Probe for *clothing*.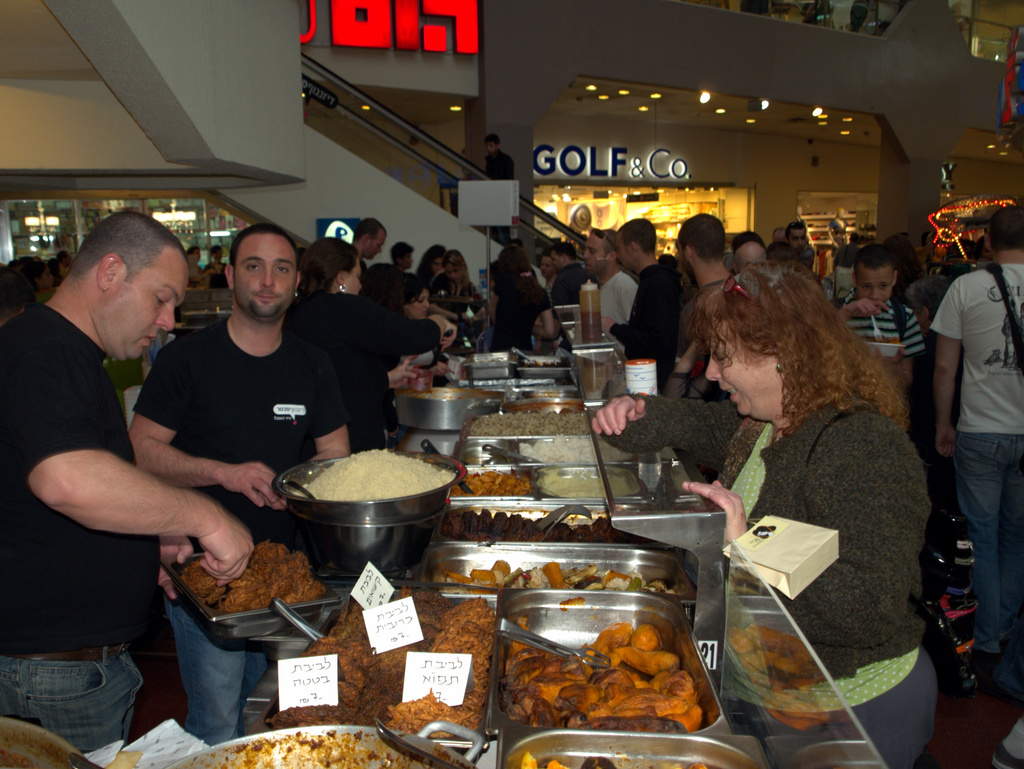
Probe result: region(589, 268, 644, 330).
